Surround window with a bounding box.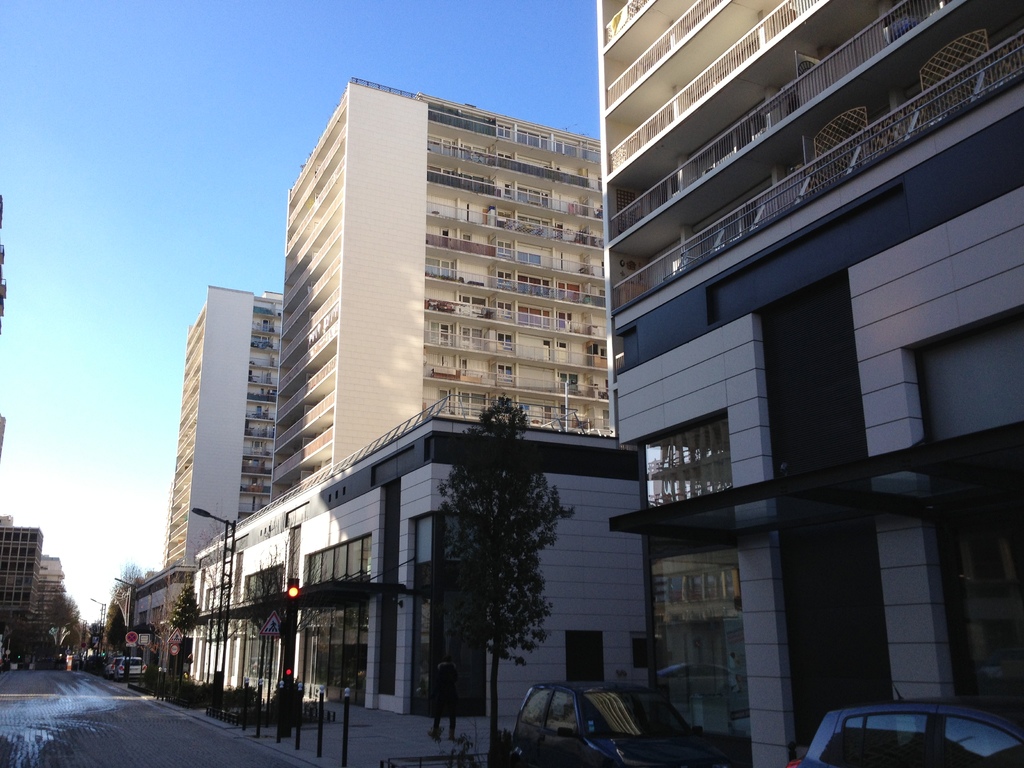
[left=424, top=256, right=456, bottom=280].
